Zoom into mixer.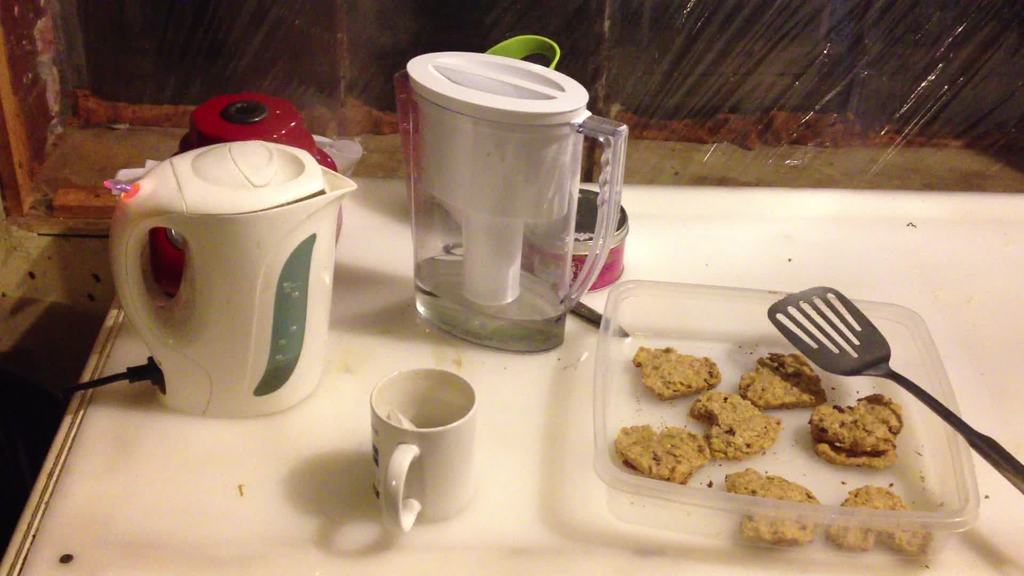
Zoom target: [380, 60, 635, 374].
